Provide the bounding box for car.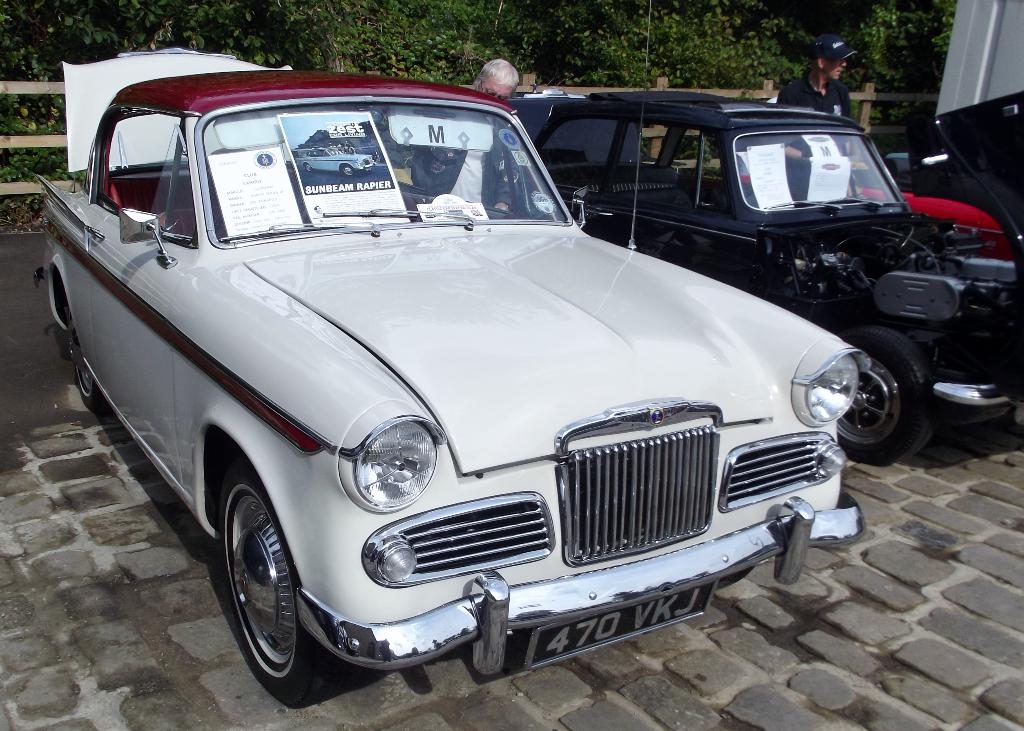
left=506, top=92, right=1023, bottom=467.
